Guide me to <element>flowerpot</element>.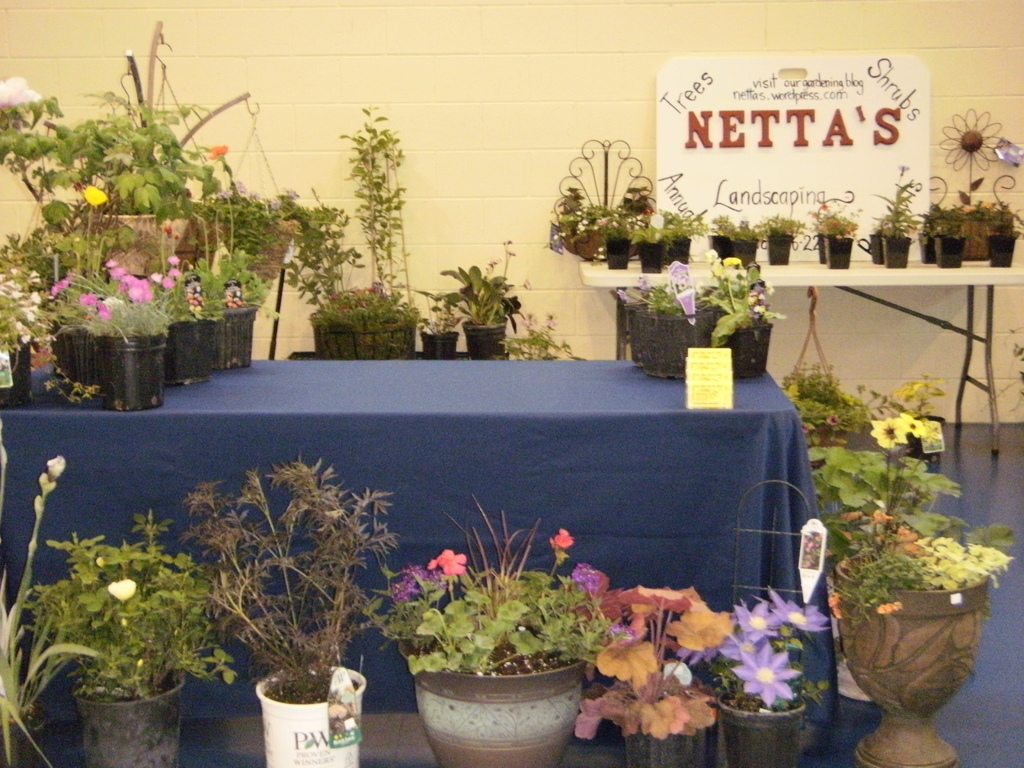
Guidance: locate(866, 233, 884, 262).
